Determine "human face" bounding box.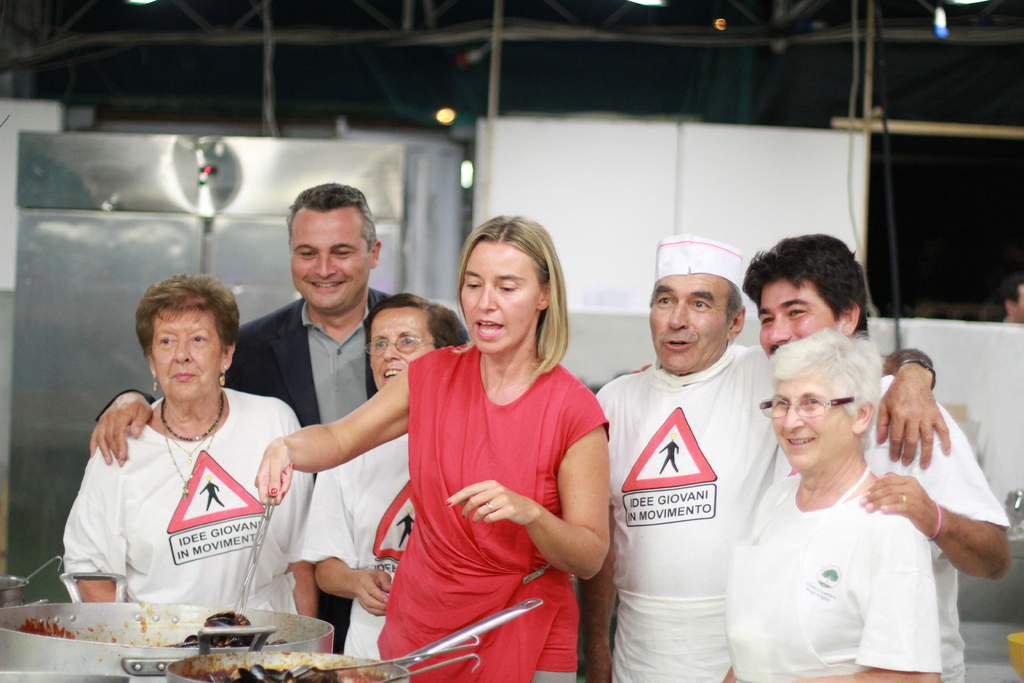
Determined: l=766, t=366, r=851, b=472.
